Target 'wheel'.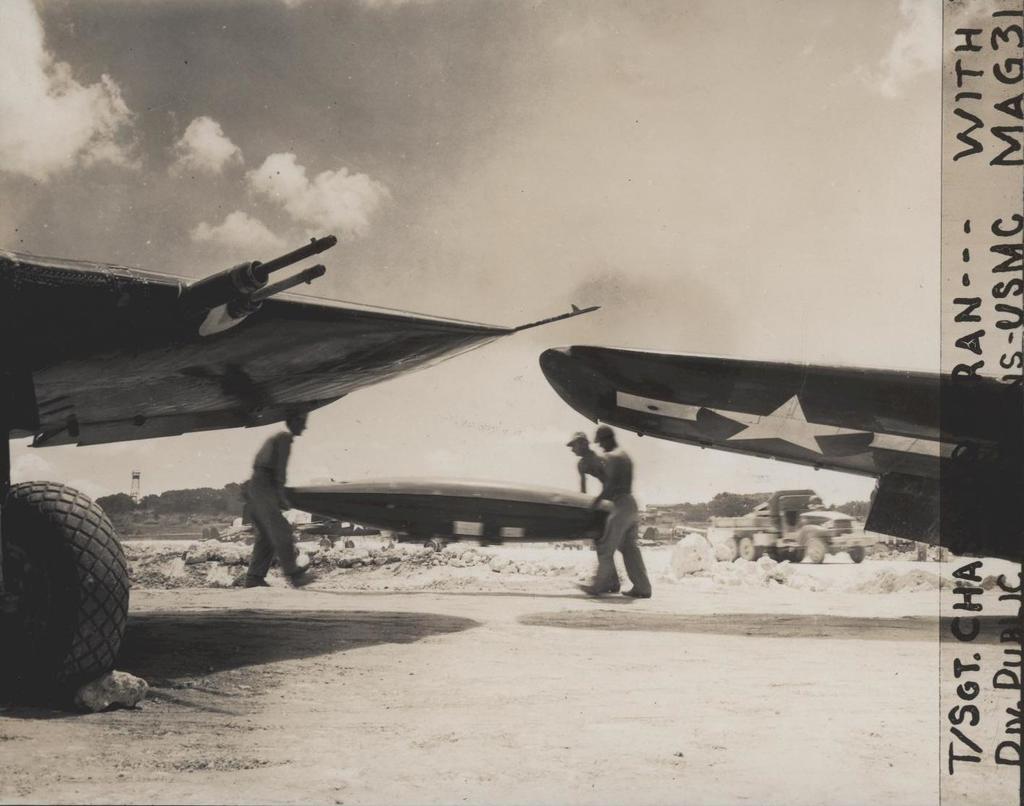
Target region: Rect(849, 548, 868, 561).
